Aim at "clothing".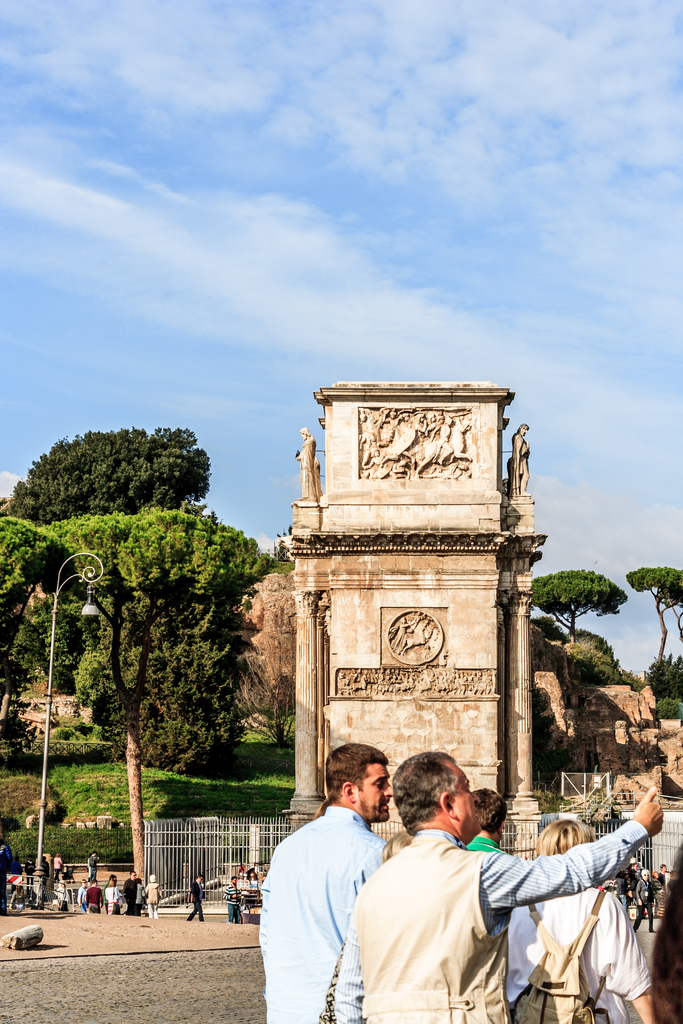
Aimed at 347, 802, 613, 1023.
